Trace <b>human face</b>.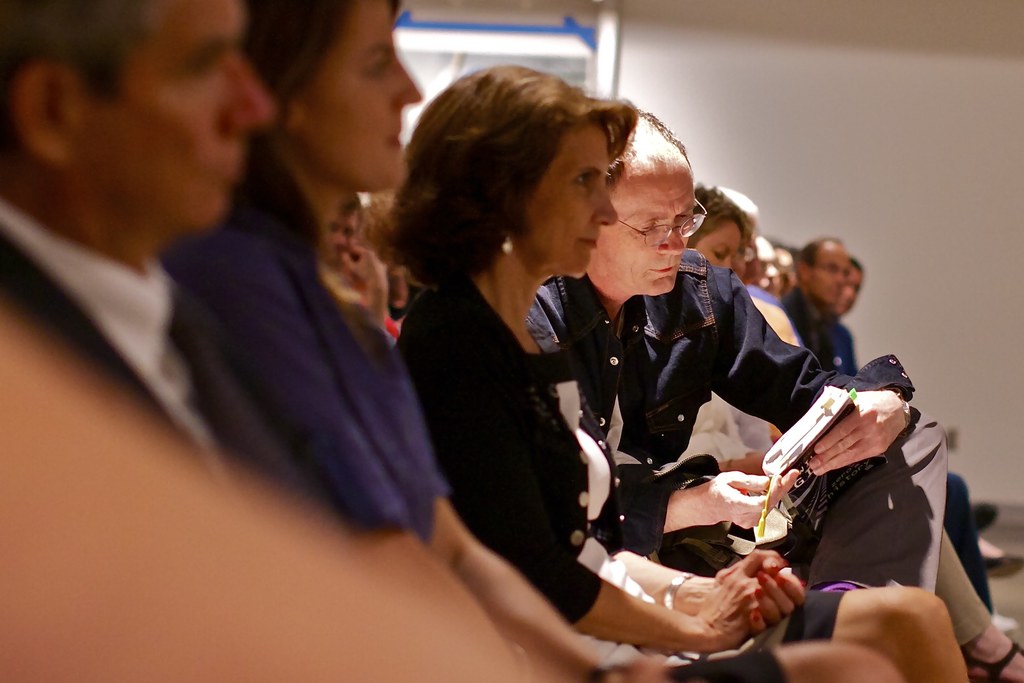
Traced to rect(755, 239, 776, 286).
